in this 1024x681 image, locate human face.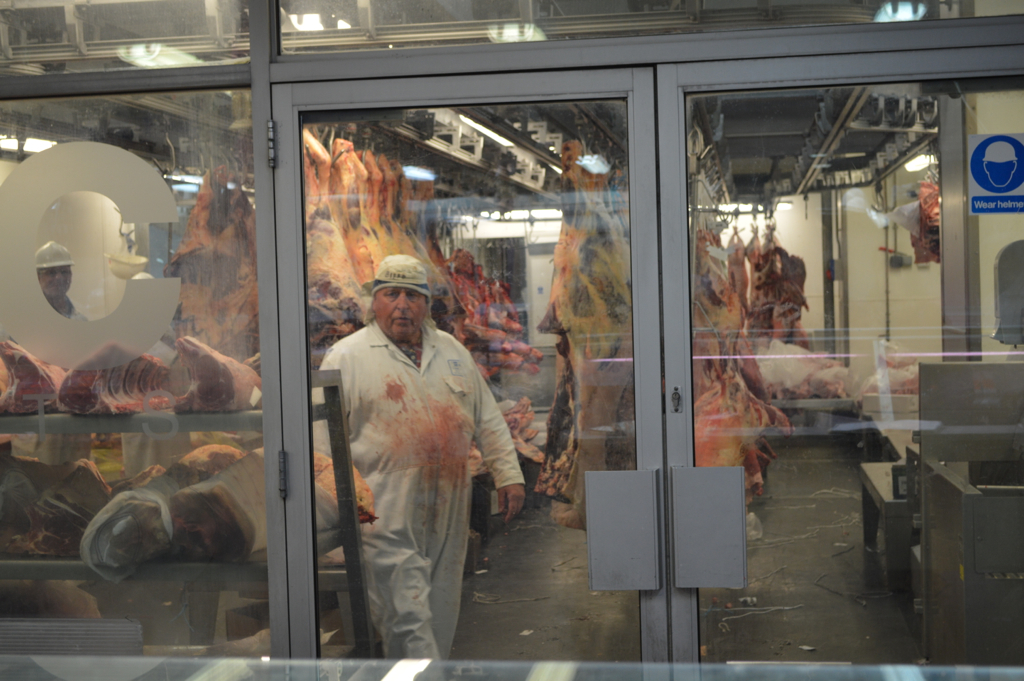
Bounding box: x1=374, y1=283, x2=428, y2=340.
